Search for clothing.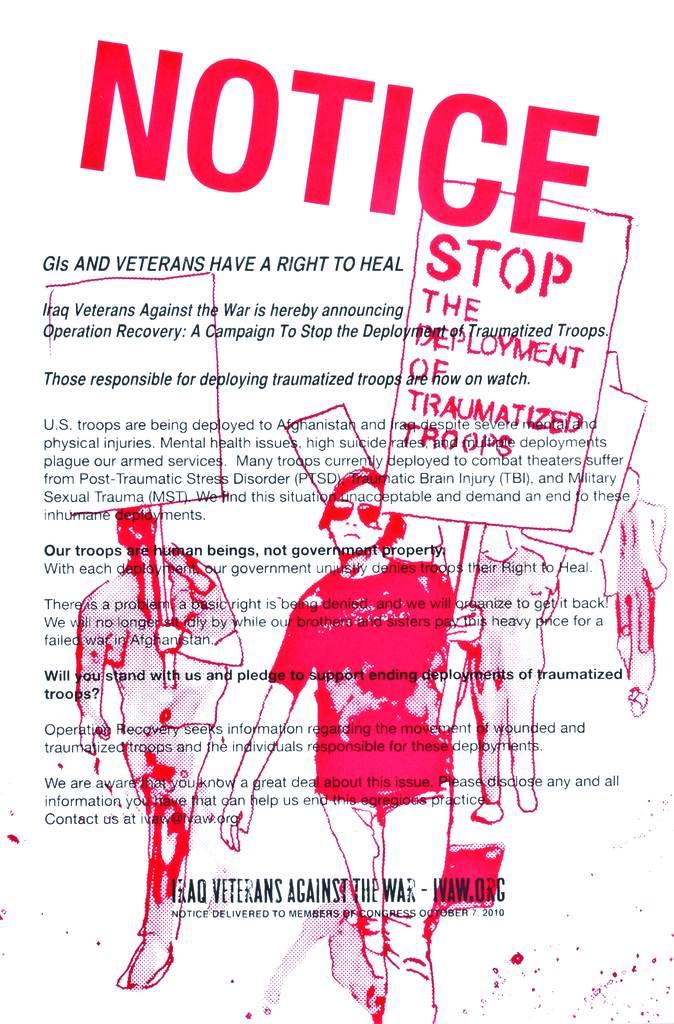
Found at (265, 499, 469, 874).
